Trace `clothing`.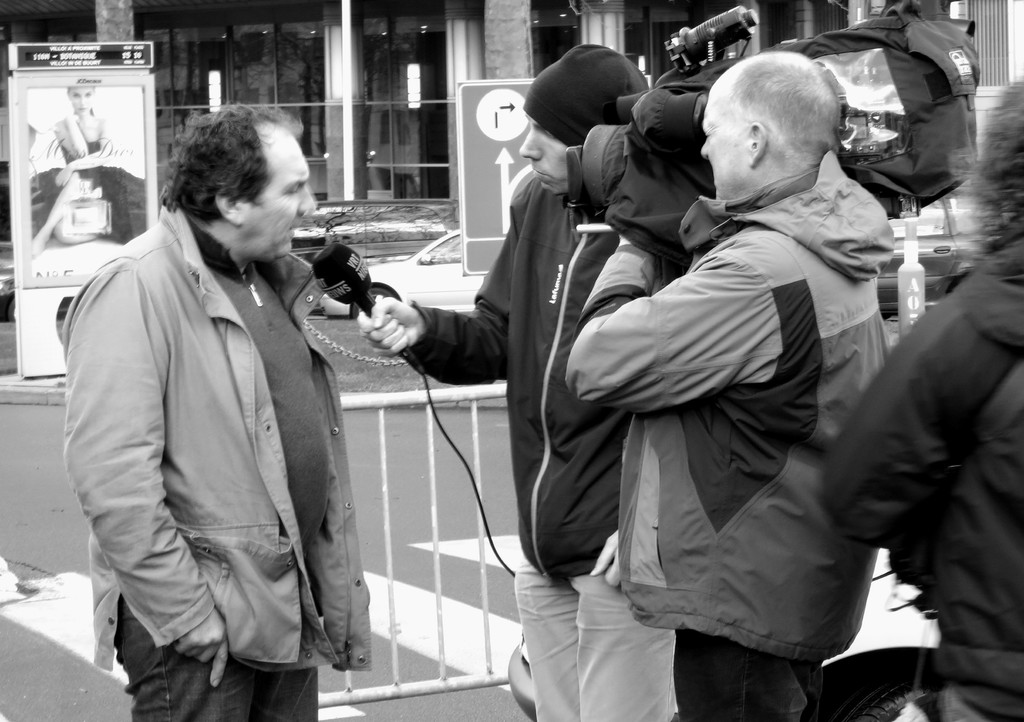
Traced to (403,168,684,719).
